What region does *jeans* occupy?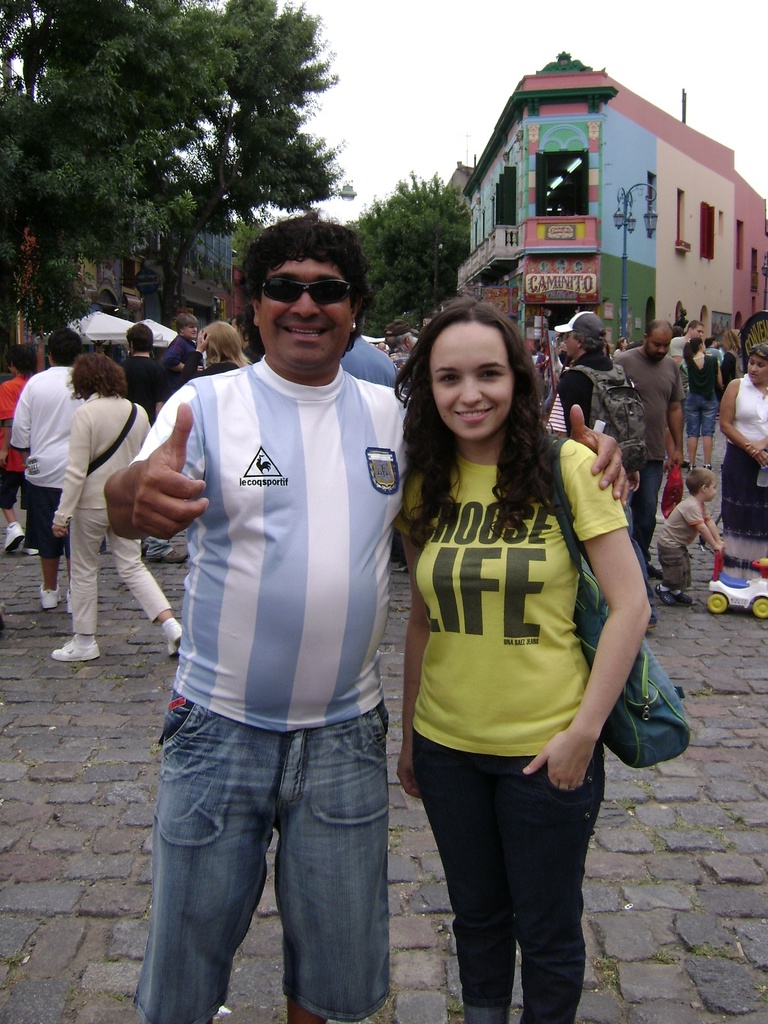
region(412, 732, 604, 1023).
